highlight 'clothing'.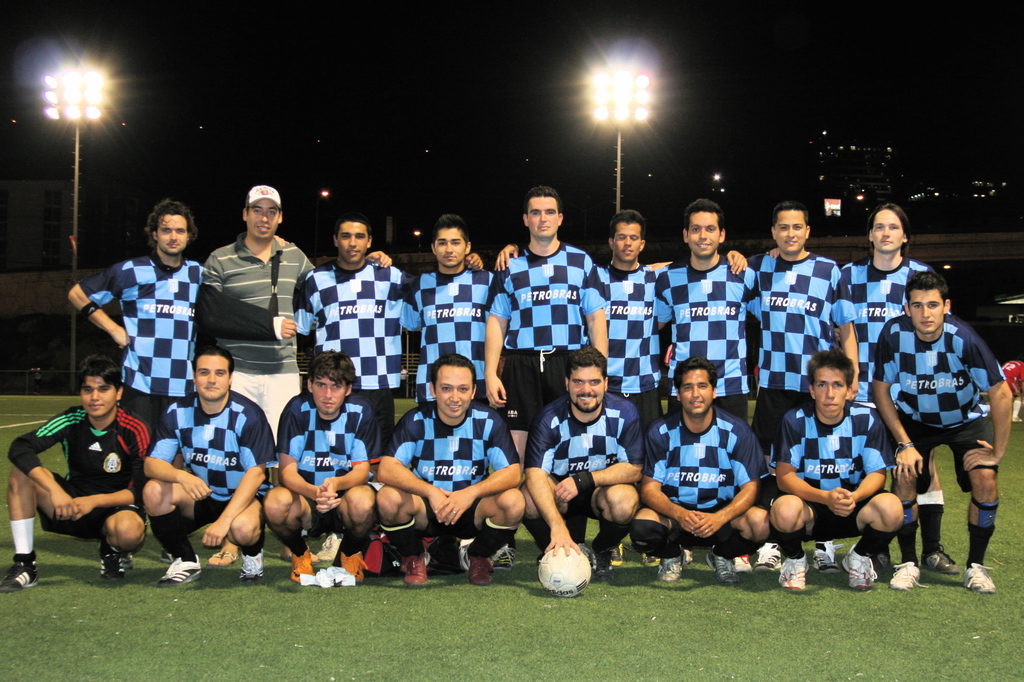
Highlighted region: [377,404,521,544].
